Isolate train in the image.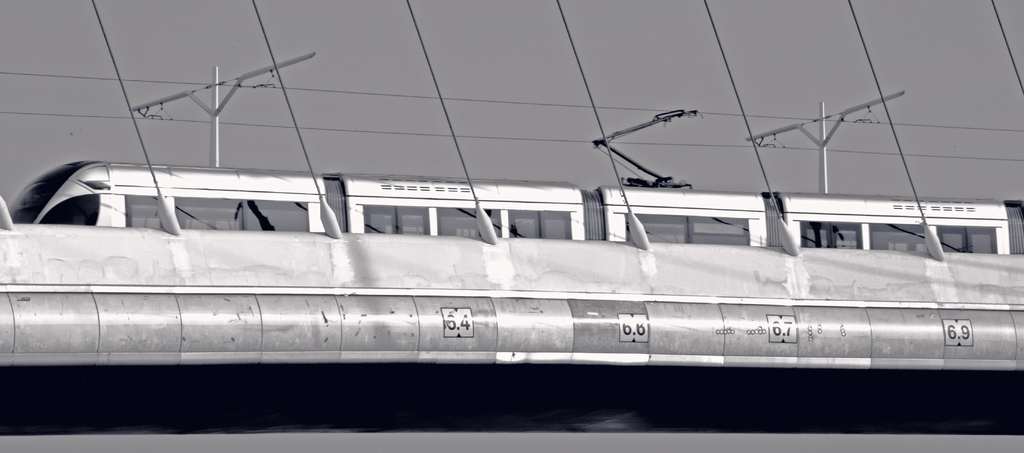
Isolated region: box=[13, 104, 1023, 260].
